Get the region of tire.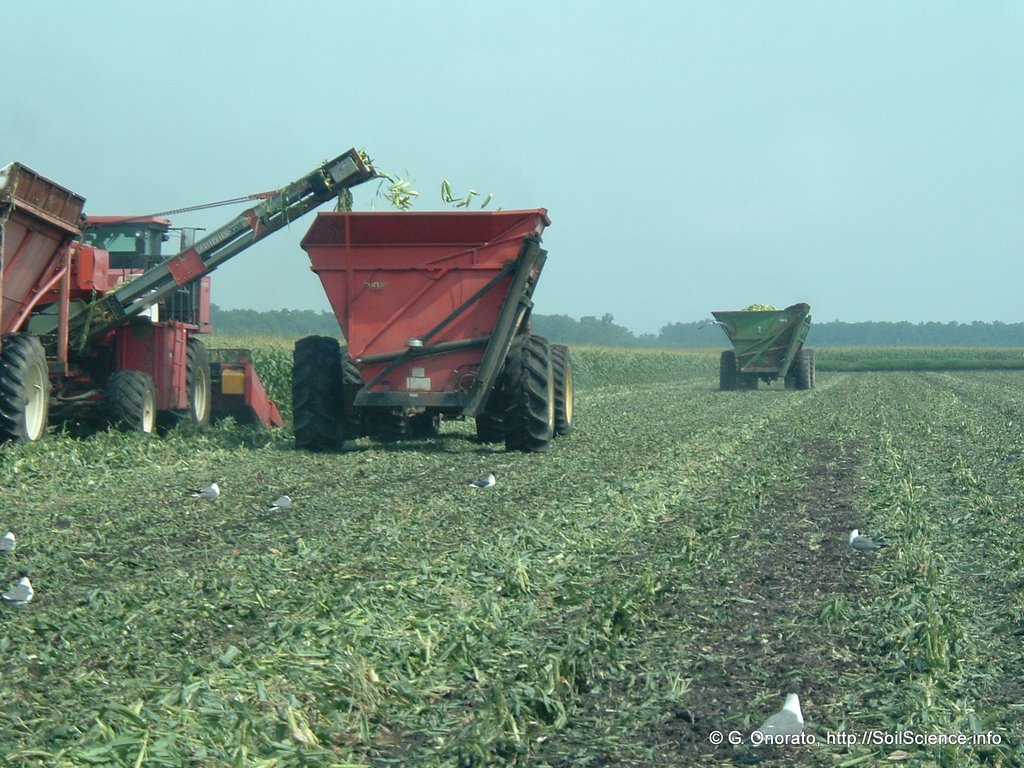
<bbox>103, 373, 160, 445</bbox>.
